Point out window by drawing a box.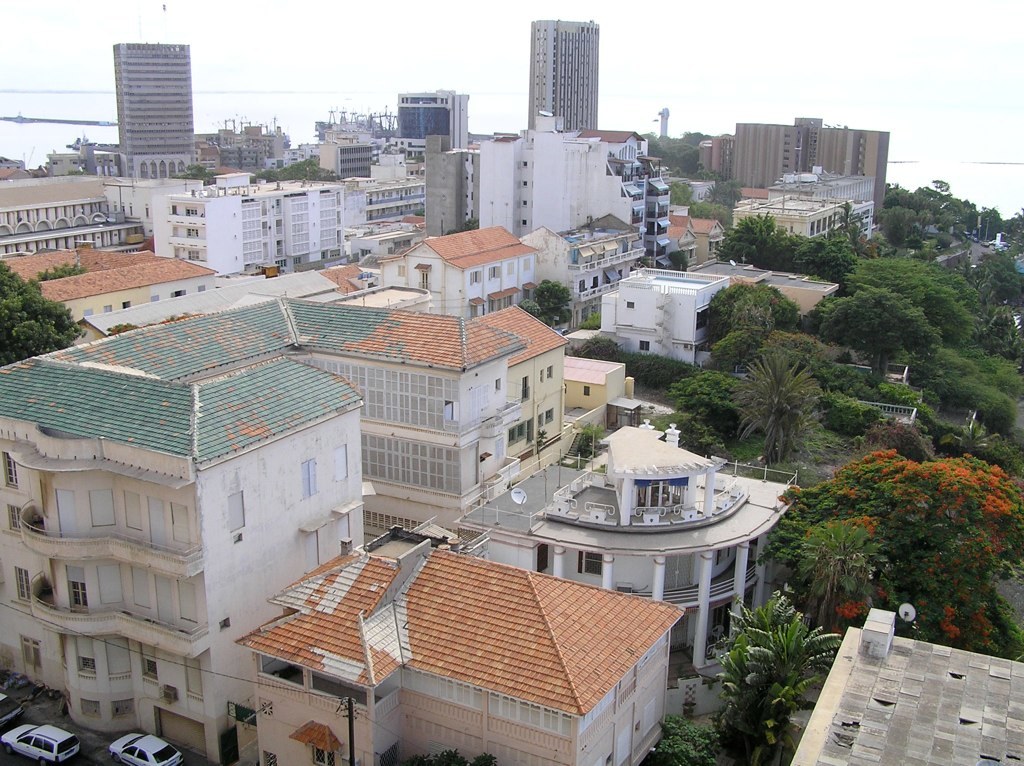
Rect(224, 486, 254, 536).
